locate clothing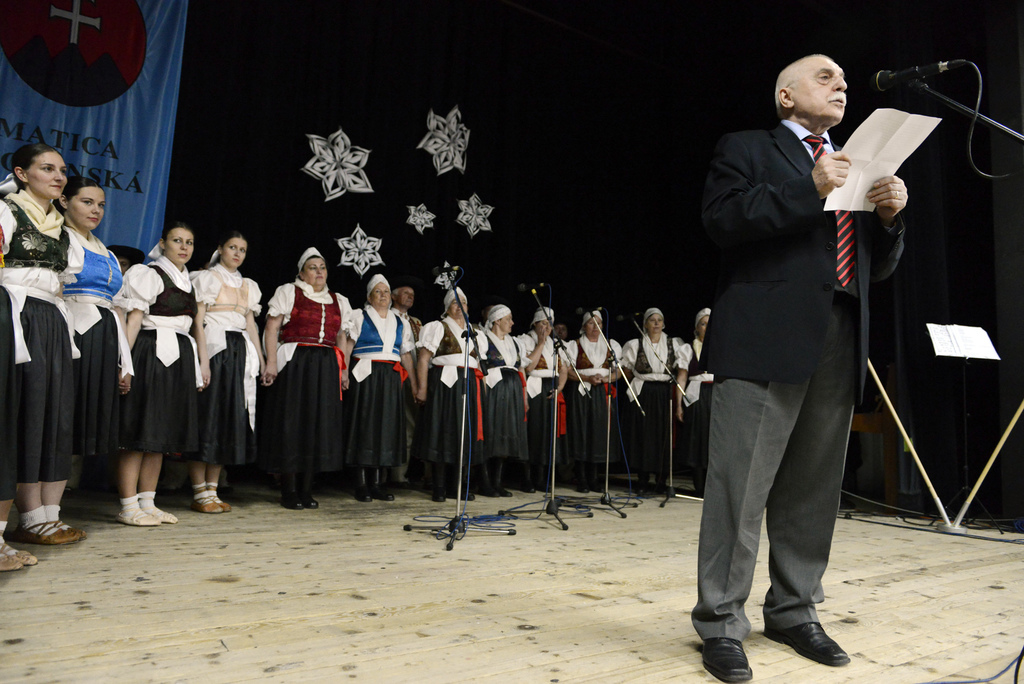
pyautogui.locateOnScreen(61, 226, 119, 455)
